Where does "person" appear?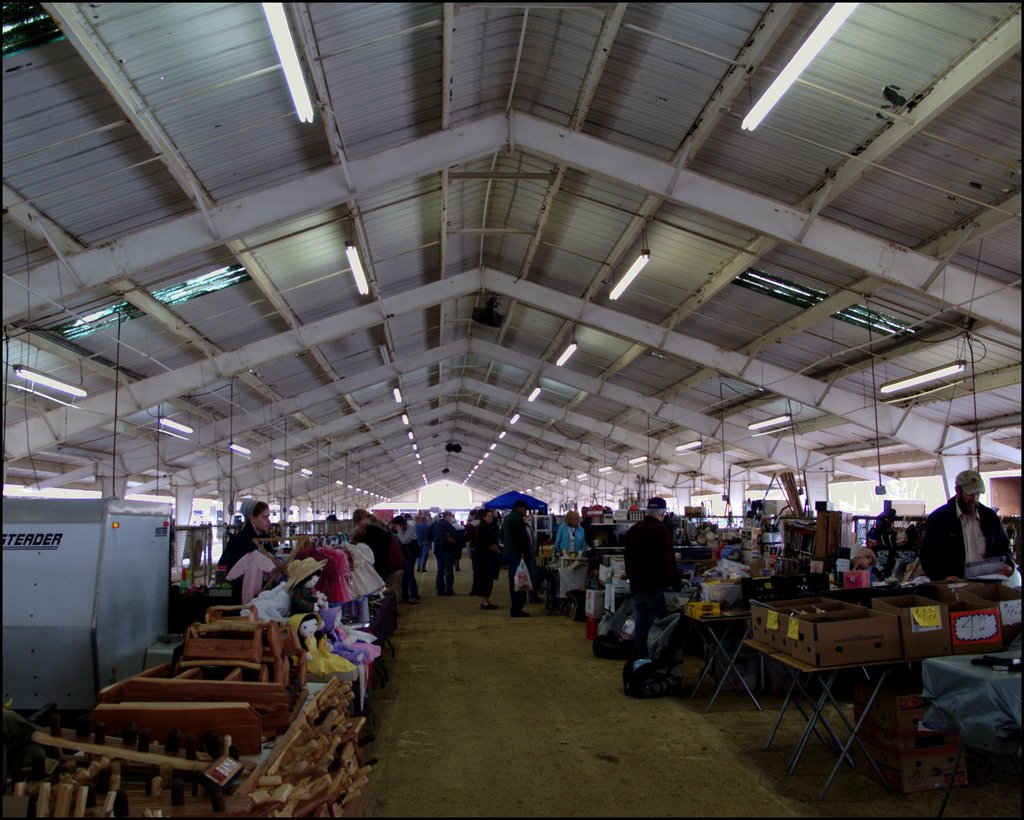
Appears at [left=353, top=502, right=404, bottom=589].
